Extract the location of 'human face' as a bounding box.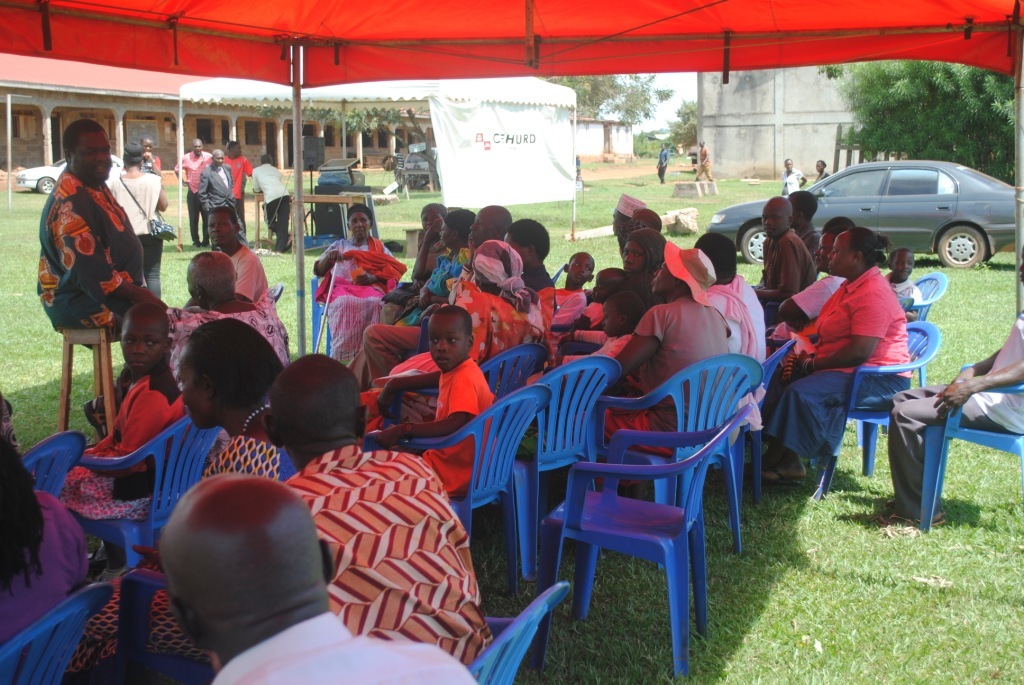
l=470, t=213, r=493, b=246.
